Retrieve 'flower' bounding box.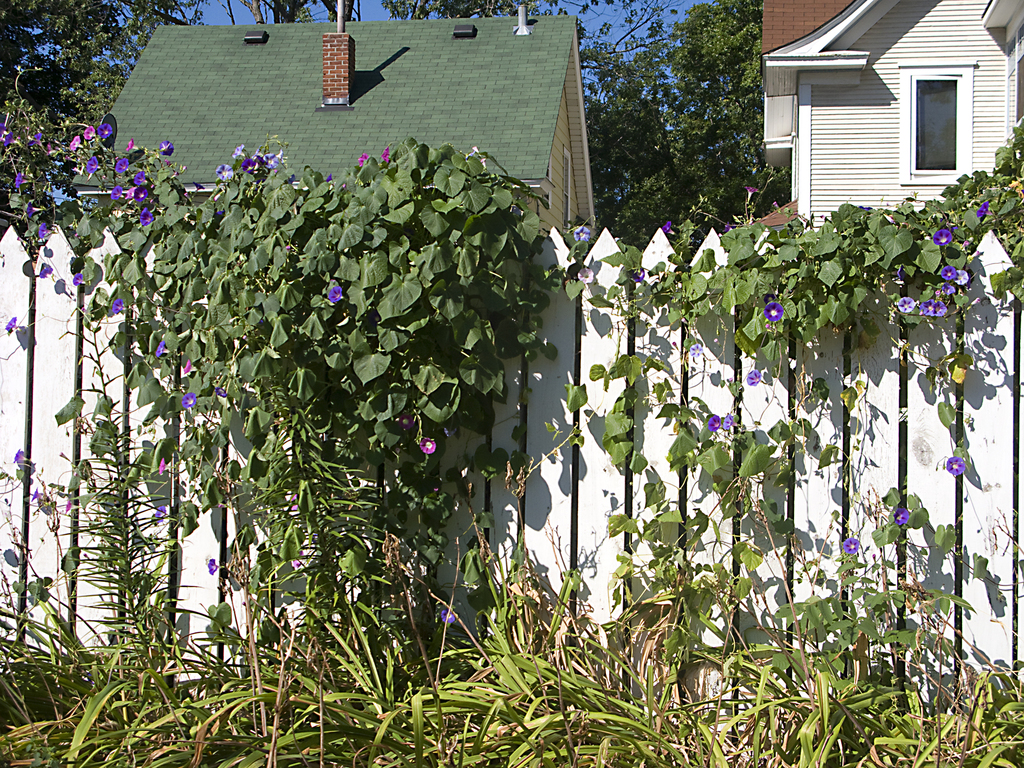
Bounding box: box(33, 490, 47, 508).
